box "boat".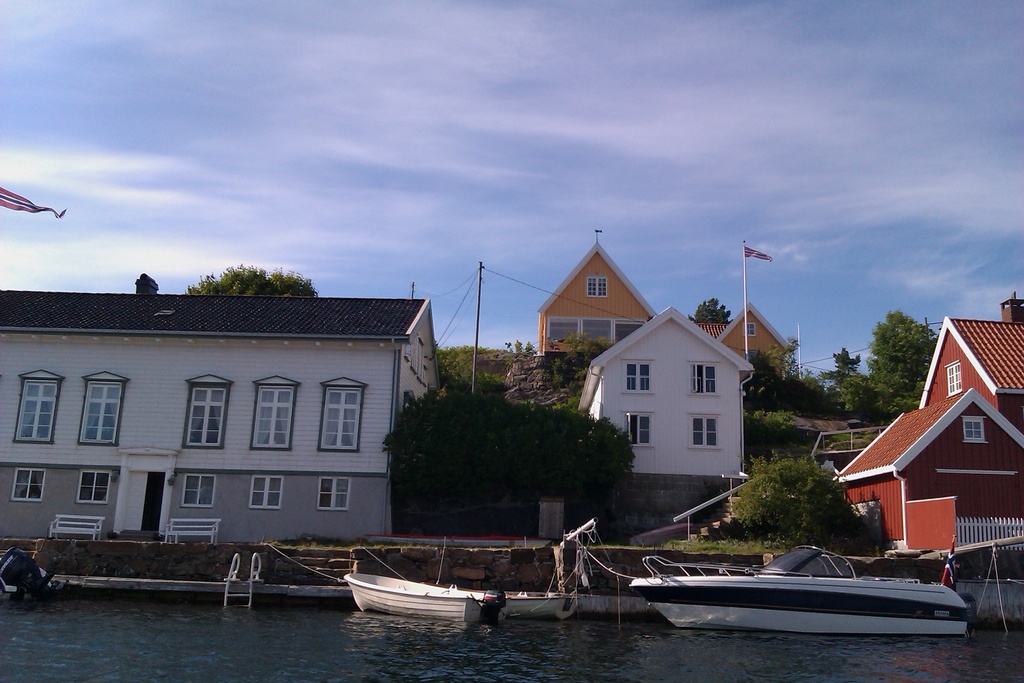
(0,539,54,604).
